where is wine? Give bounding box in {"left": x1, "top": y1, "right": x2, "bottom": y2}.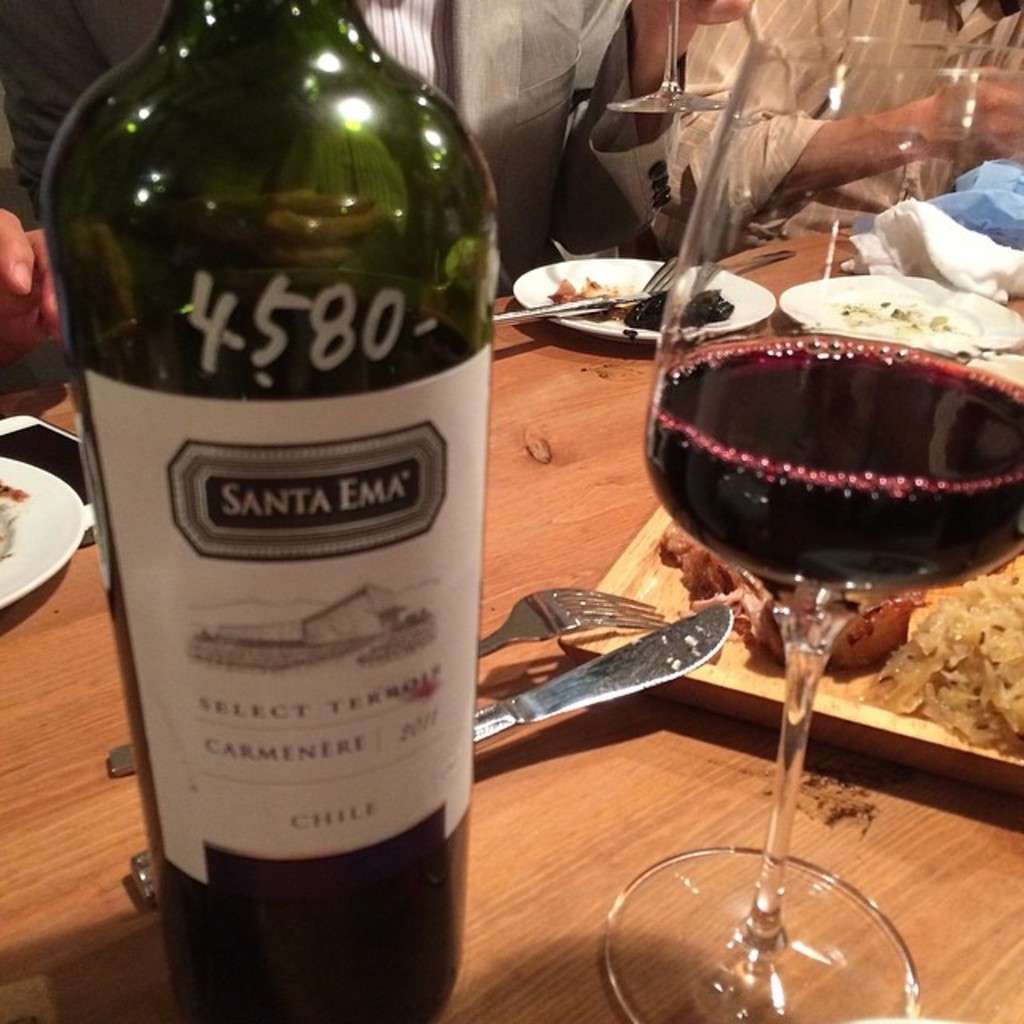
{"left": 645, "top": 338, "right": 1022, "bottom": 594}.
